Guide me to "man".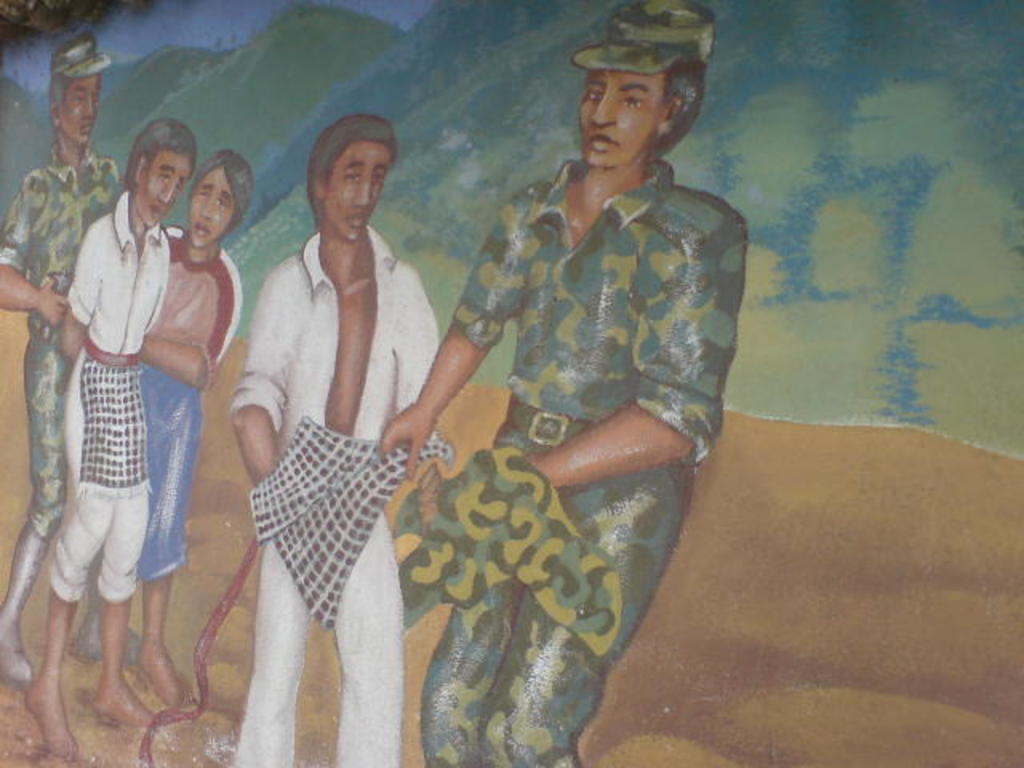
Guidance: (0,30,144,686).
